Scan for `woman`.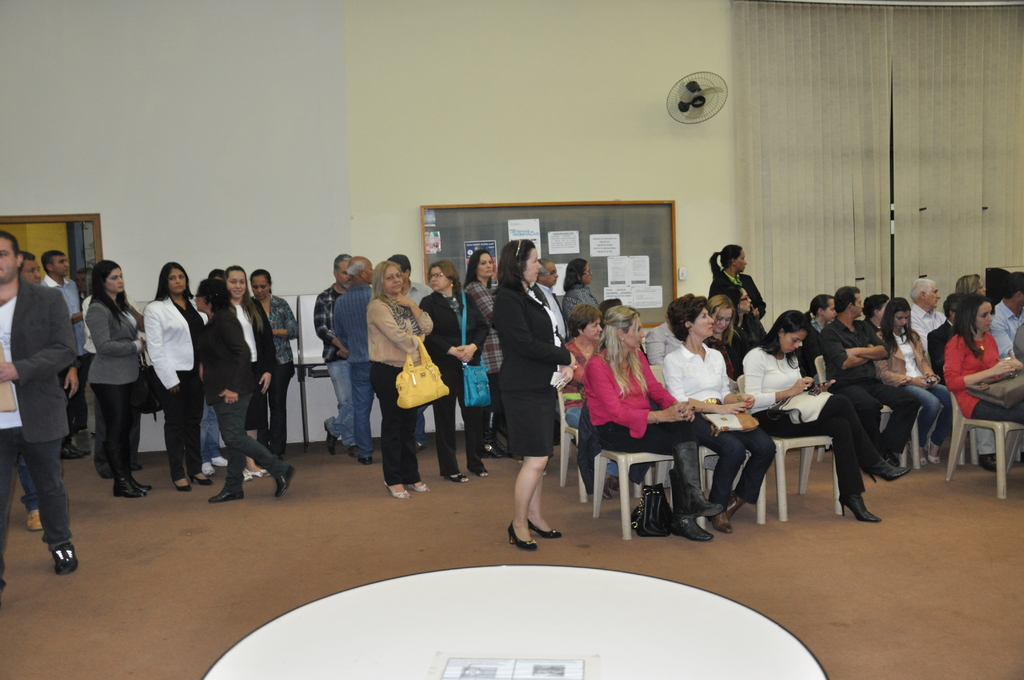
Scan result: box=[581, 305, 721, 540].
